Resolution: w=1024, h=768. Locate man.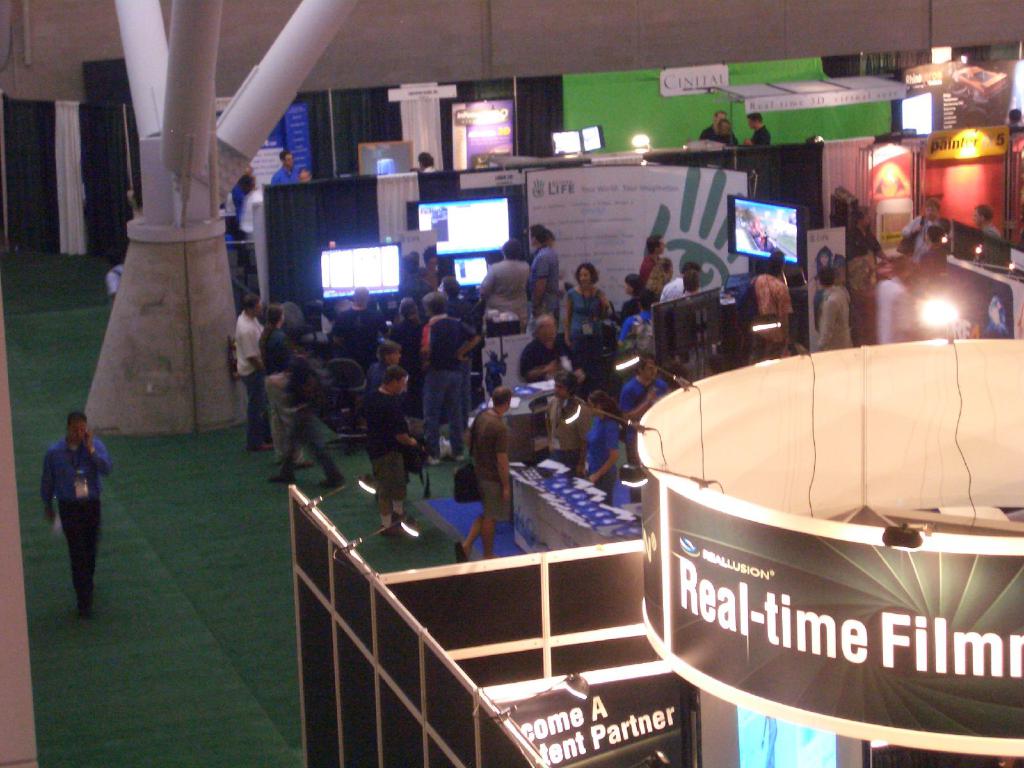
Rect(710, 118, 740, 149).
